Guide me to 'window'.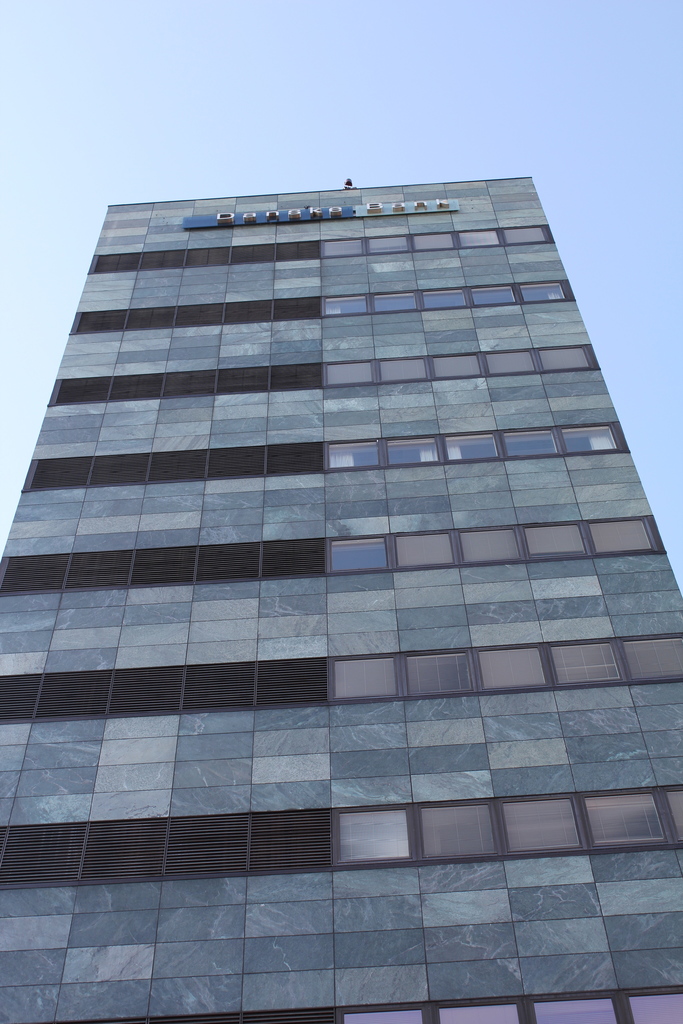
Guidance: [427, 353, 484, 378].
